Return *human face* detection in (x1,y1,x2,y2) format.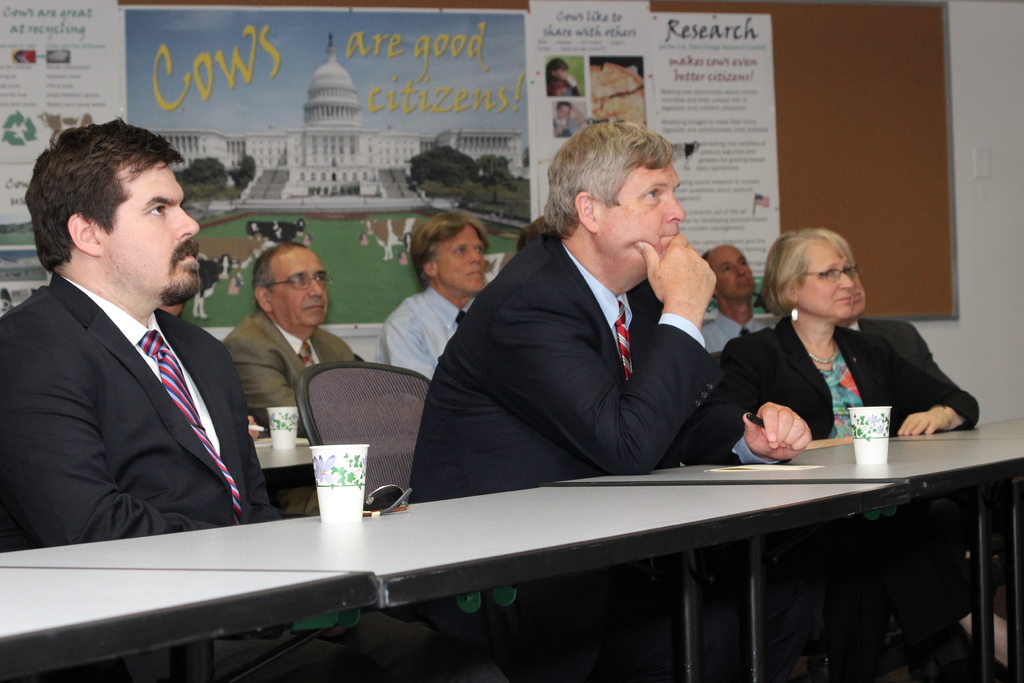
(270,247,329,333).
